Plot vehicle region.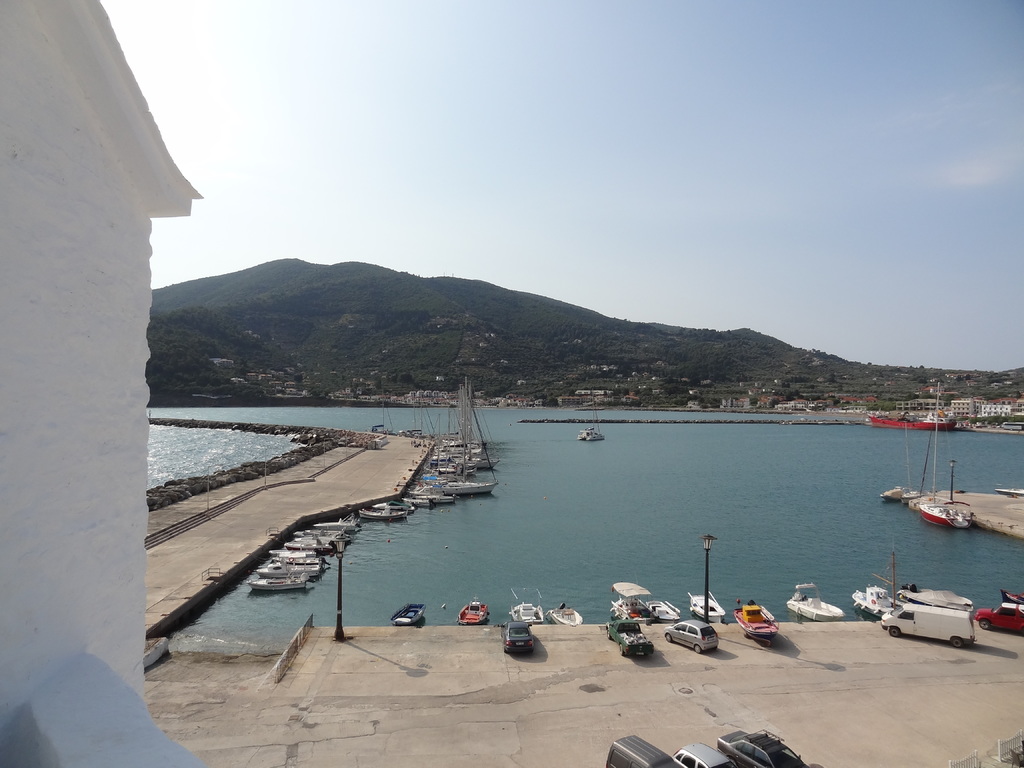
Plotted at <box>578,423,595,442</box>.
